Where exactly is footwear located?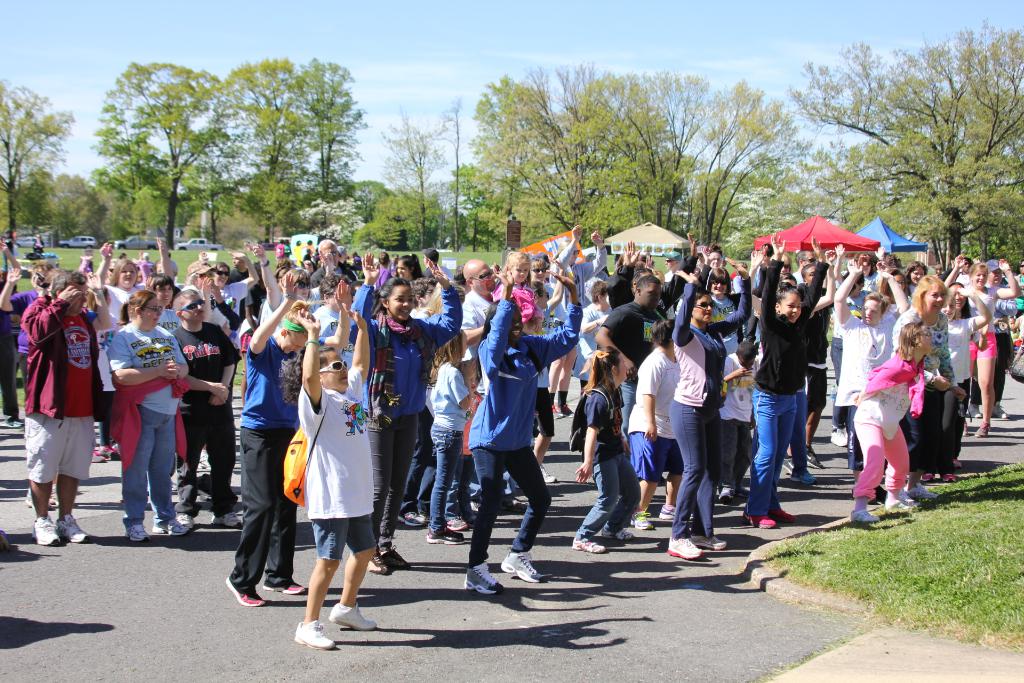
Its bounding box is [178, 513, 195, 525].
